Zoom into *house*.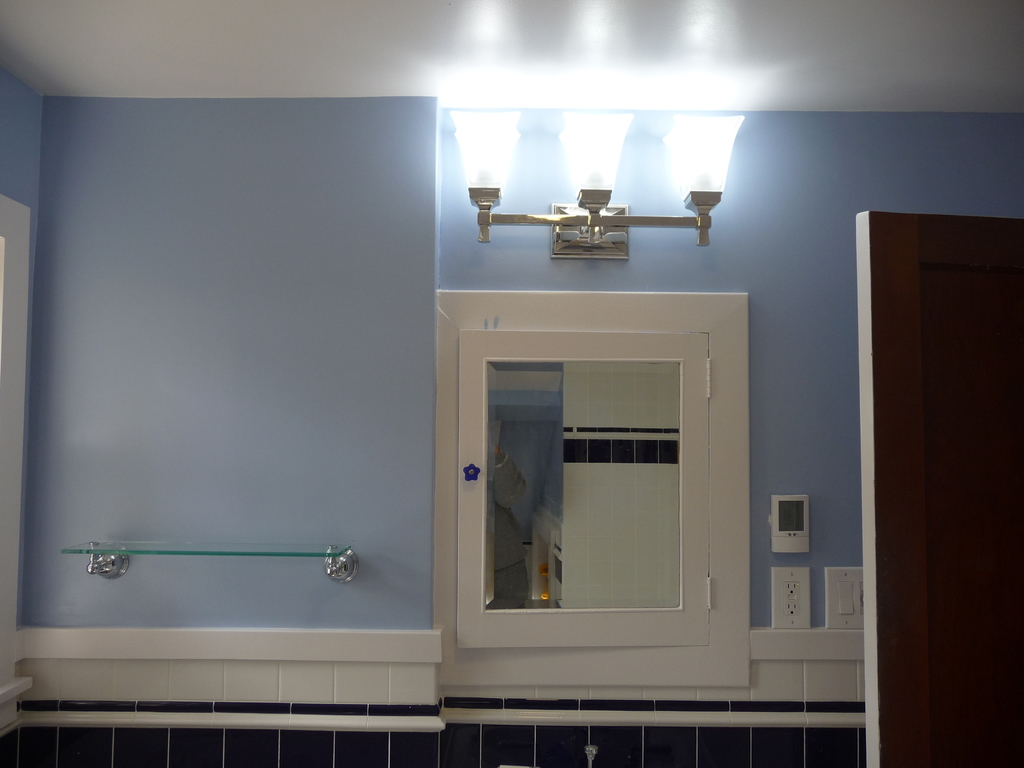
Zoom target: x1=0, y1=0, x2=1023, y2=767.
